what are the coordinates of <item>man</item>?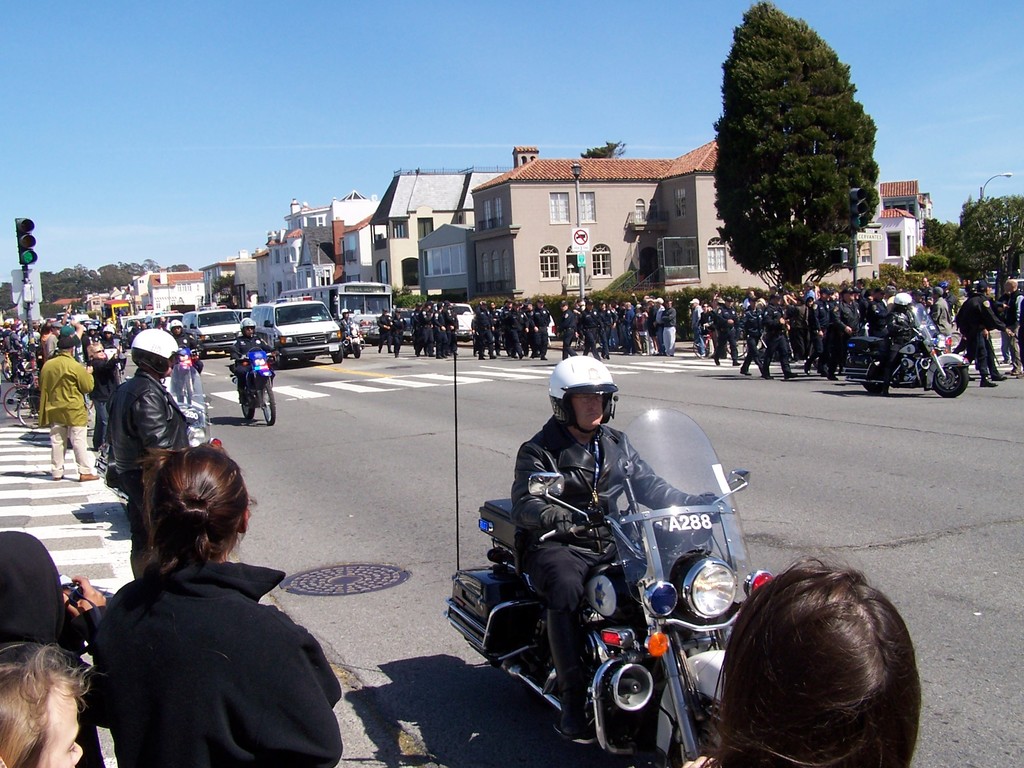
Rect(104, 323, 196, 545).
